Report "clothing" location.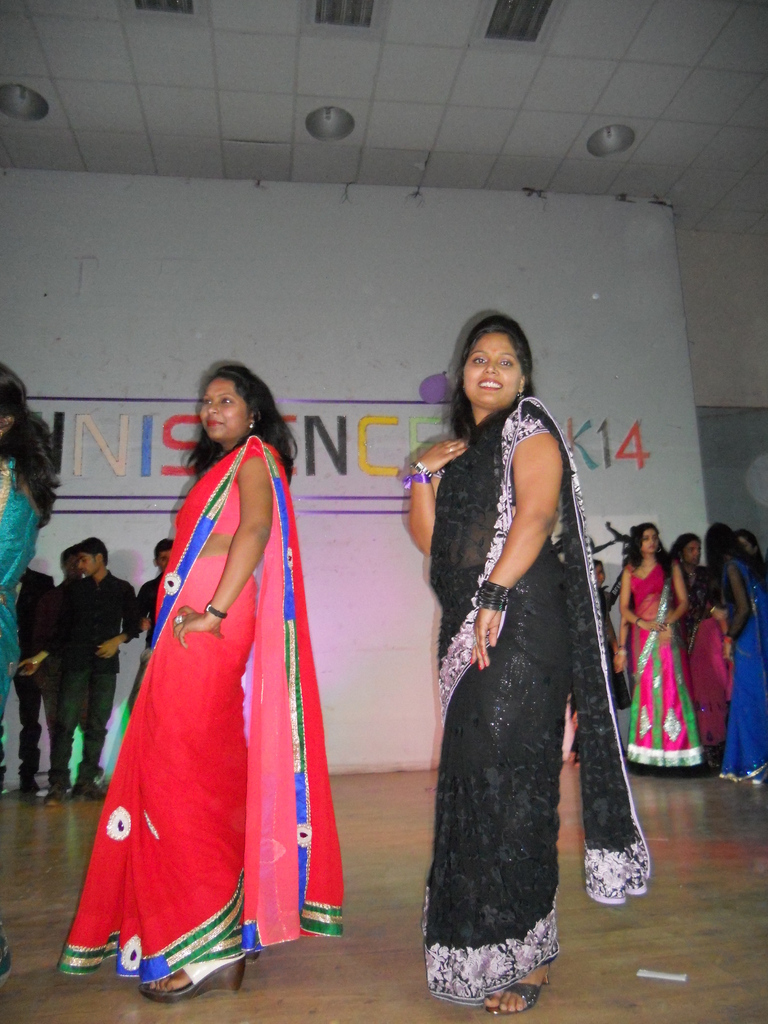
Report: Rect(0, 452, 40, 799).
